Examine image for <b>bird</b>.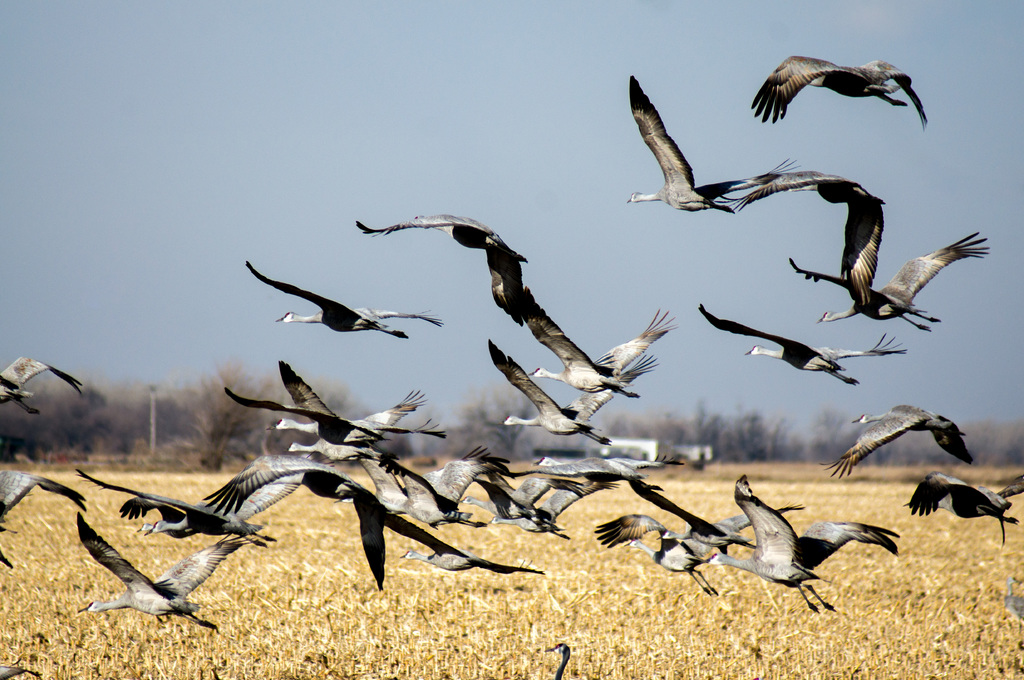
Examination result: [x1=0, y1=357, x2=94, y2=423].
